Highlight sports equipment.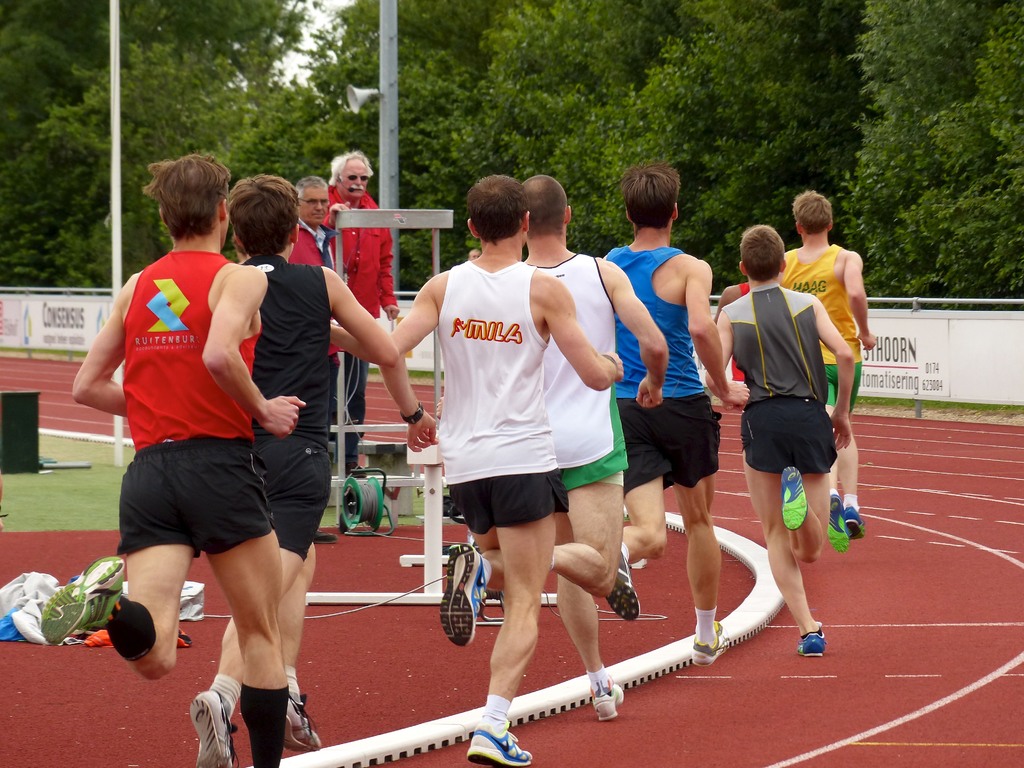
Highlighted region: x1=438 y1=540 x2=486 y2=648.
